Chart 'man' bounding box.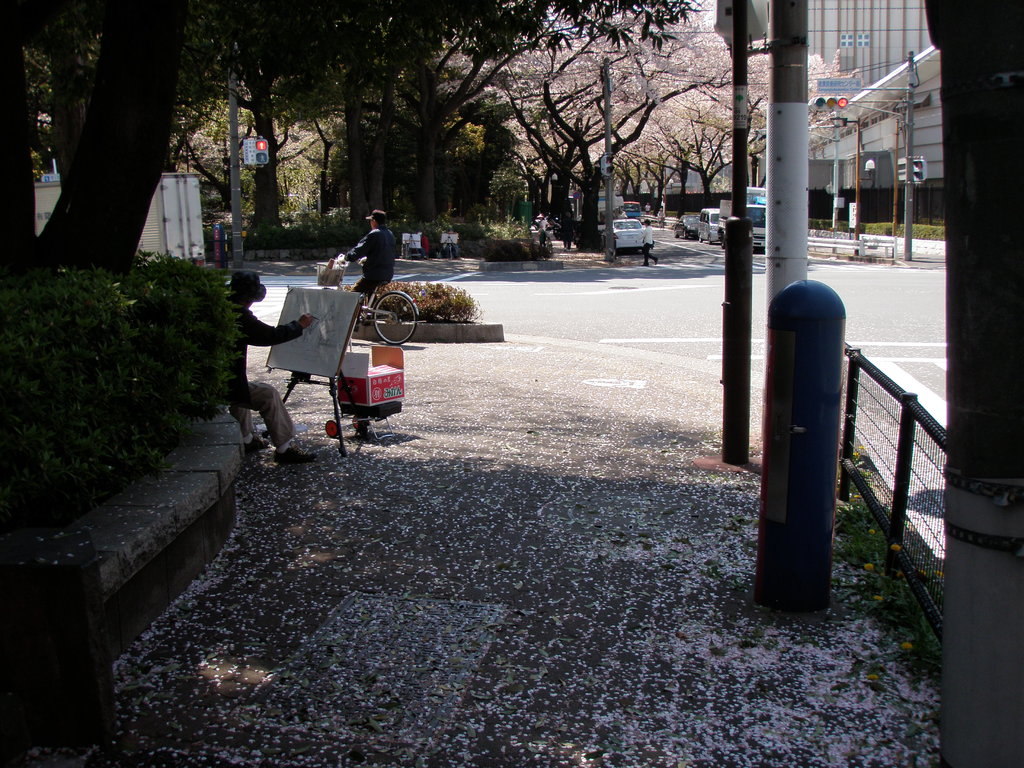
Charted: (x1=337, y1=205, x2=403, y2=315).
